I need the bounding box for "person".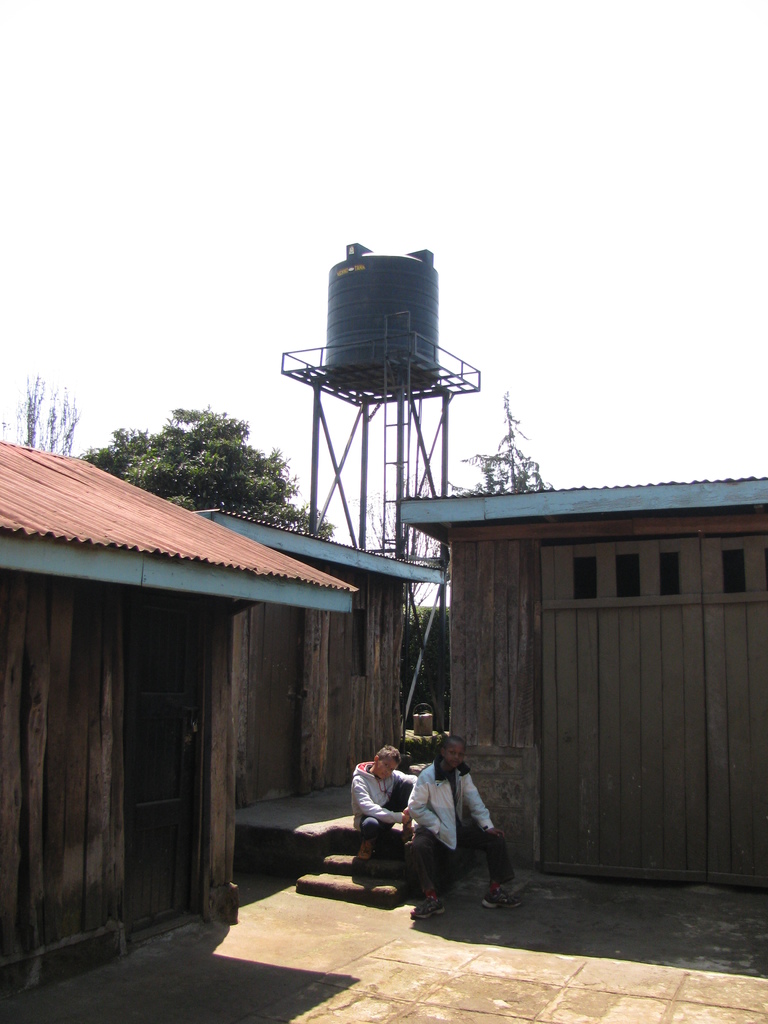
Here it is: x1=342, y1=736, x2=422, y2=884.
